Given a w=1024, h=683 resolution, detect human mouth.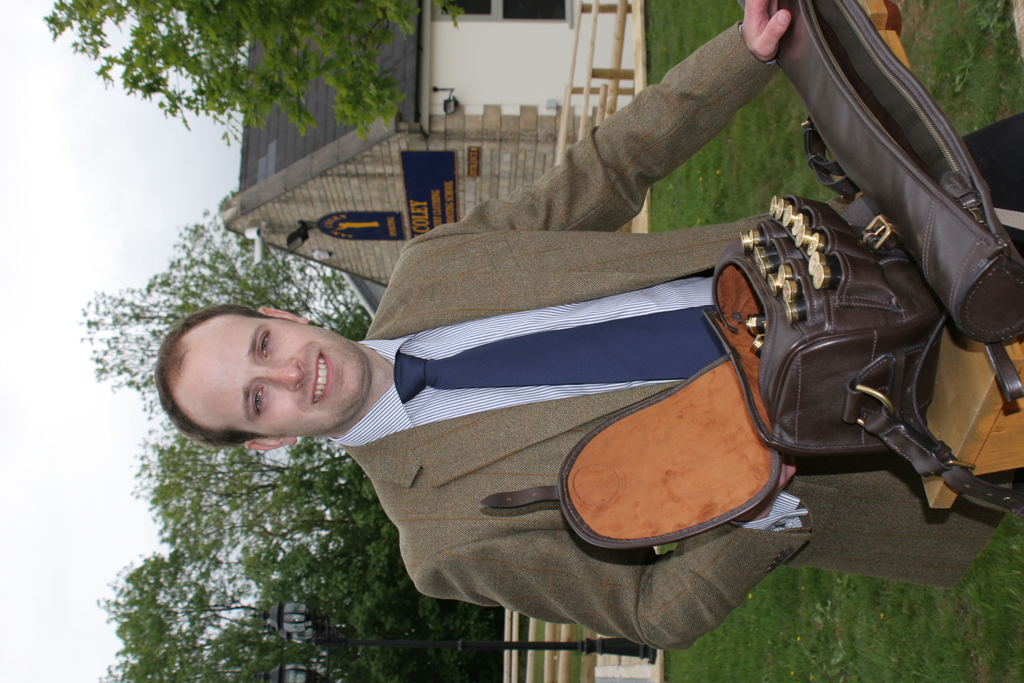
310,349,335,406.
